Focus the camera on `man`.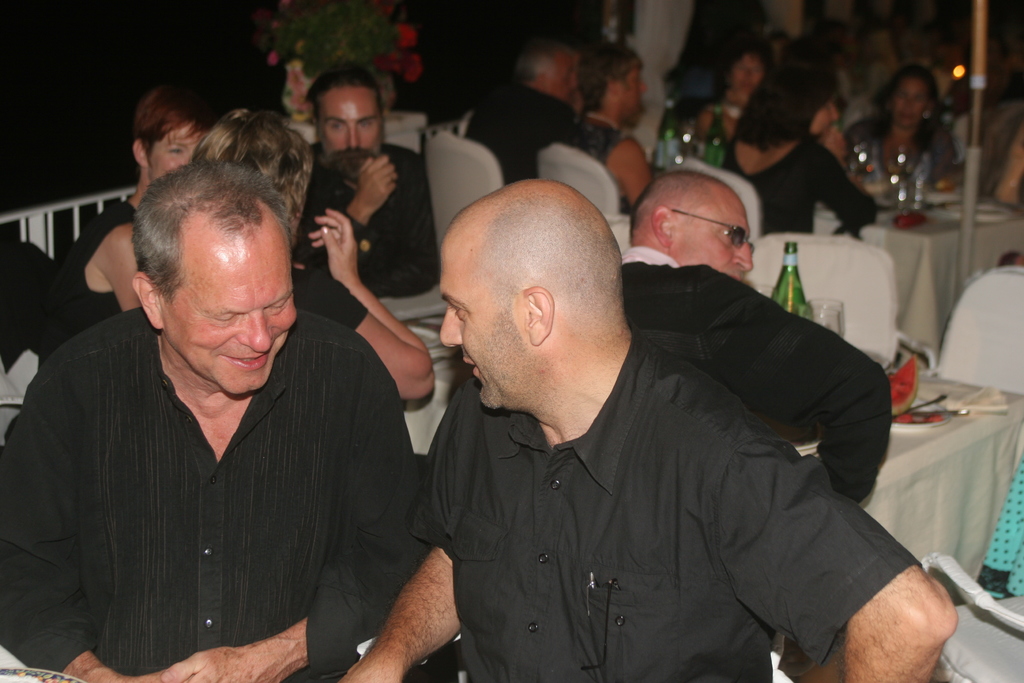
Focus region: [335, 176, 972, 682].
